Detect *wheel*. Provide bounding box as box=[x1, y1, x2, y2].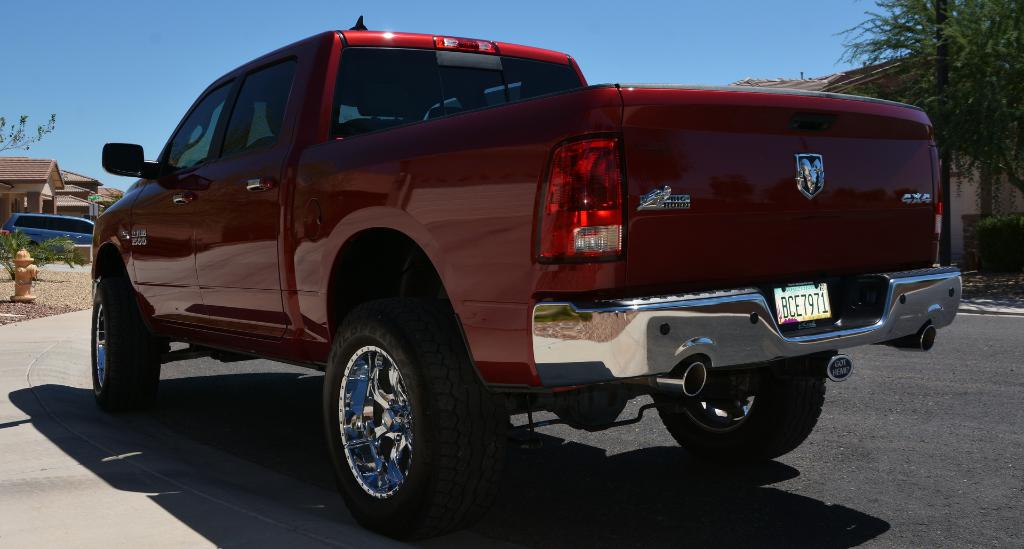
box=[93, 277, 161, 412].
